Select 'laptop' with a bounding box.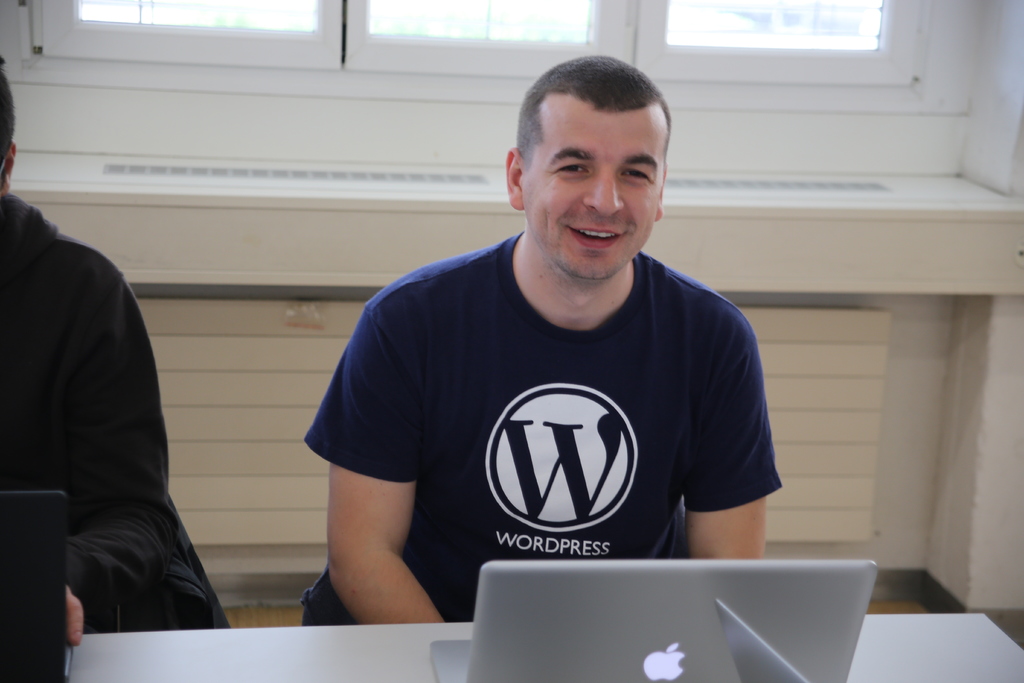
713:599:806:682.
